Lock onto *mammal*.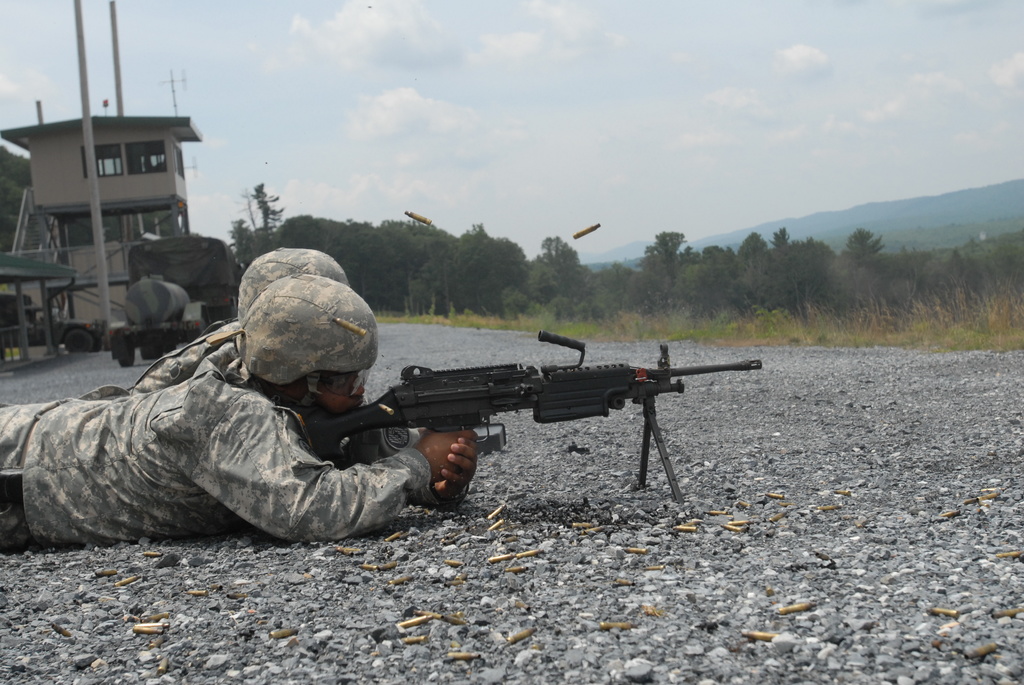
Locked: rect(6, 294, 479, 538).
